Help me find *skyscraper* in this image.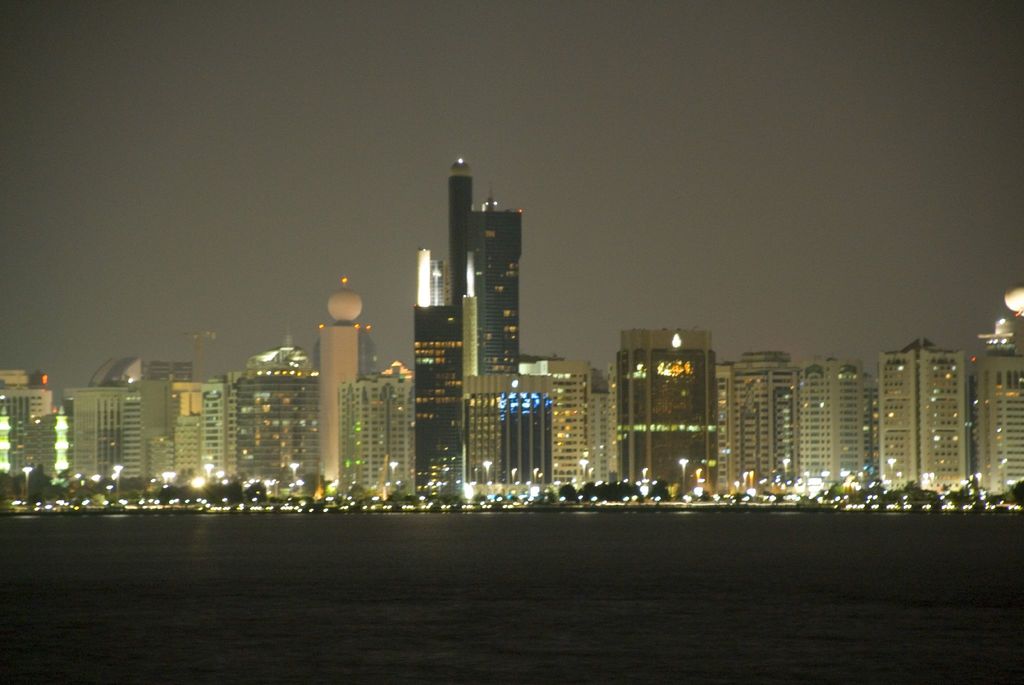
Found it: [402, 241, 473, 521].
